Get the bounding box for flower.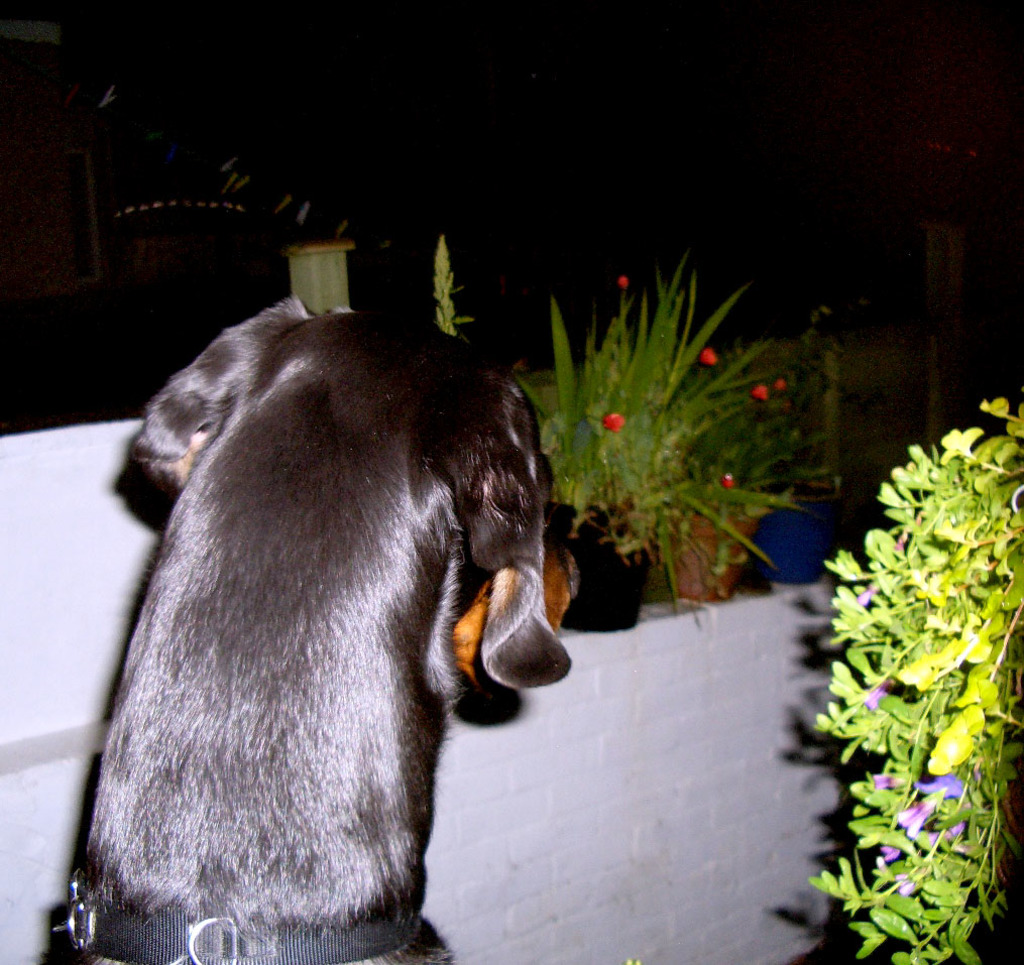
BBox(874, 770, 895, 791).
